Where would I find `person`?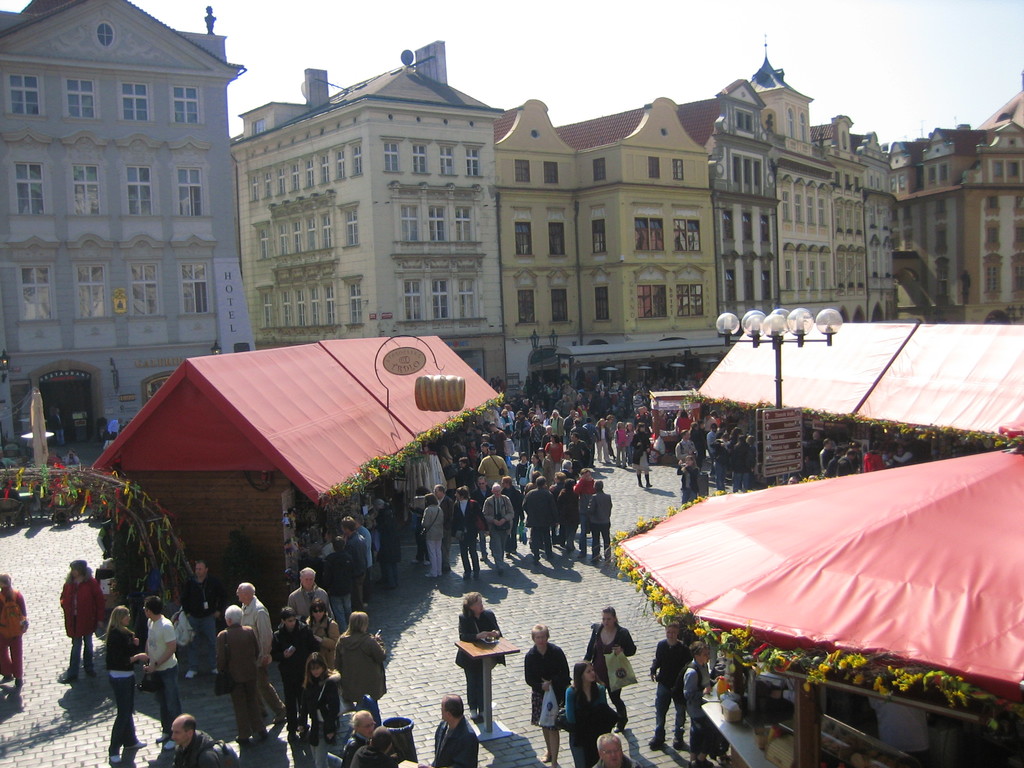
At (left=584, top=730, right=633, bottom=767).
